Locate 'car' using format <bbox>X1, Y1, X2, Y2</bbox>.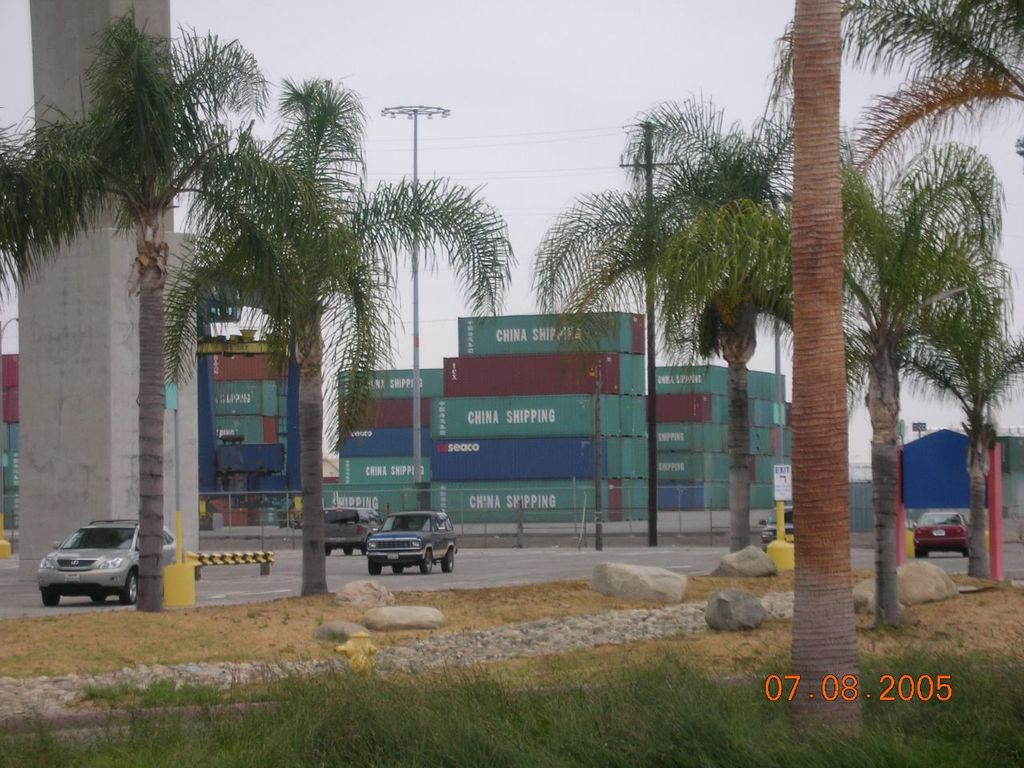
<bbox>321, 503, 375, 557</bbox>.
